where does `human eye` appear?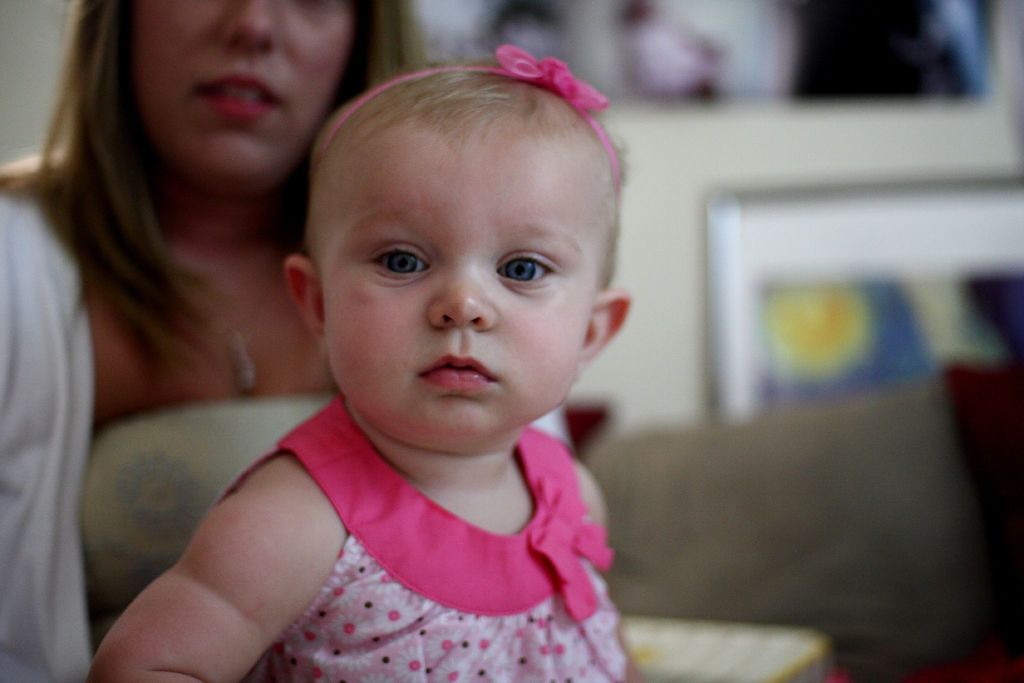
Appears at bbox=[351, 229, 438, 293].
